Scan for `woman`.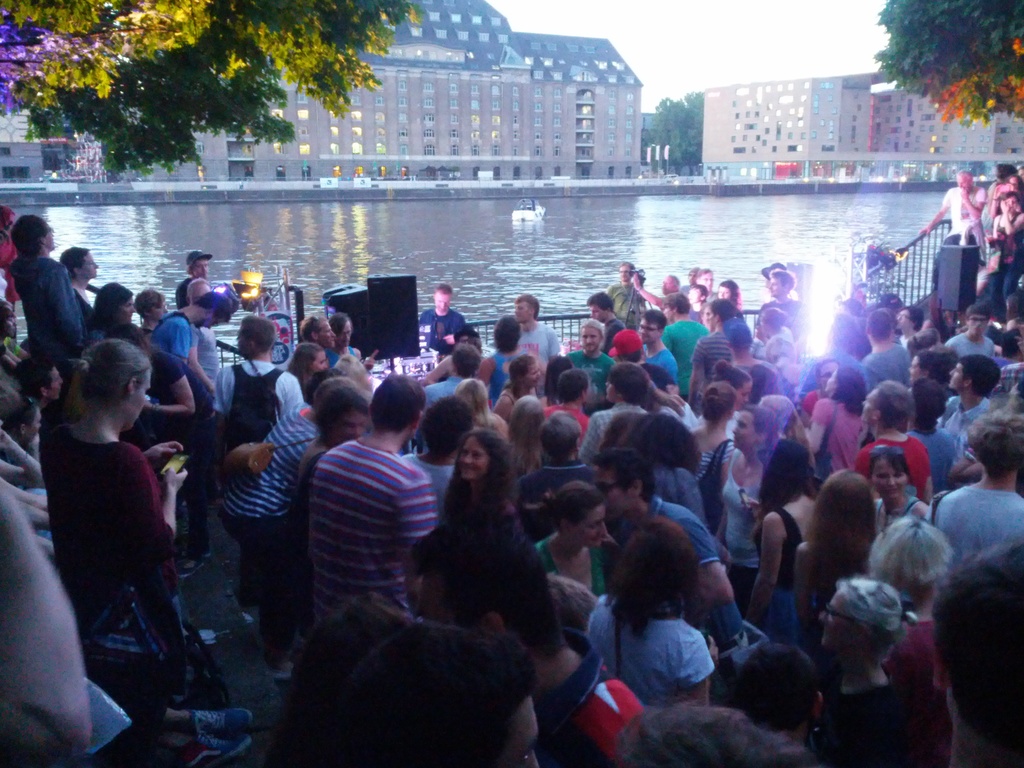
Scan result: [left=84, top=282, right=151, bottom=346].
